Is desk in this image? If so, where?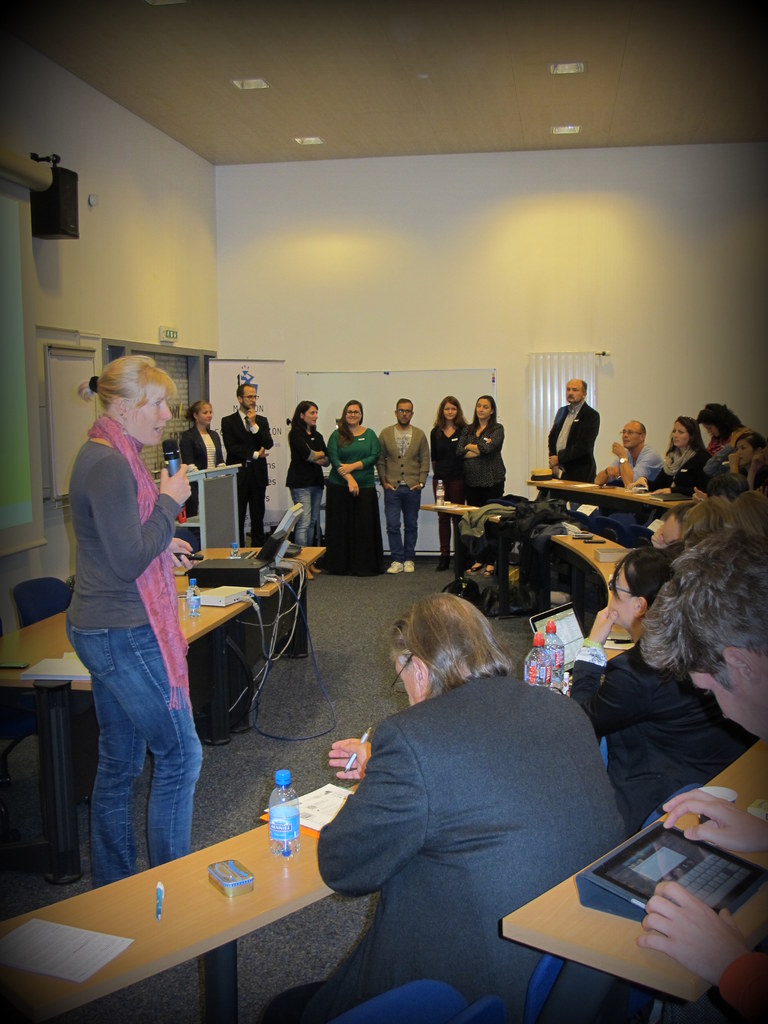
Yes, at 499, 744, 762, 1016.
